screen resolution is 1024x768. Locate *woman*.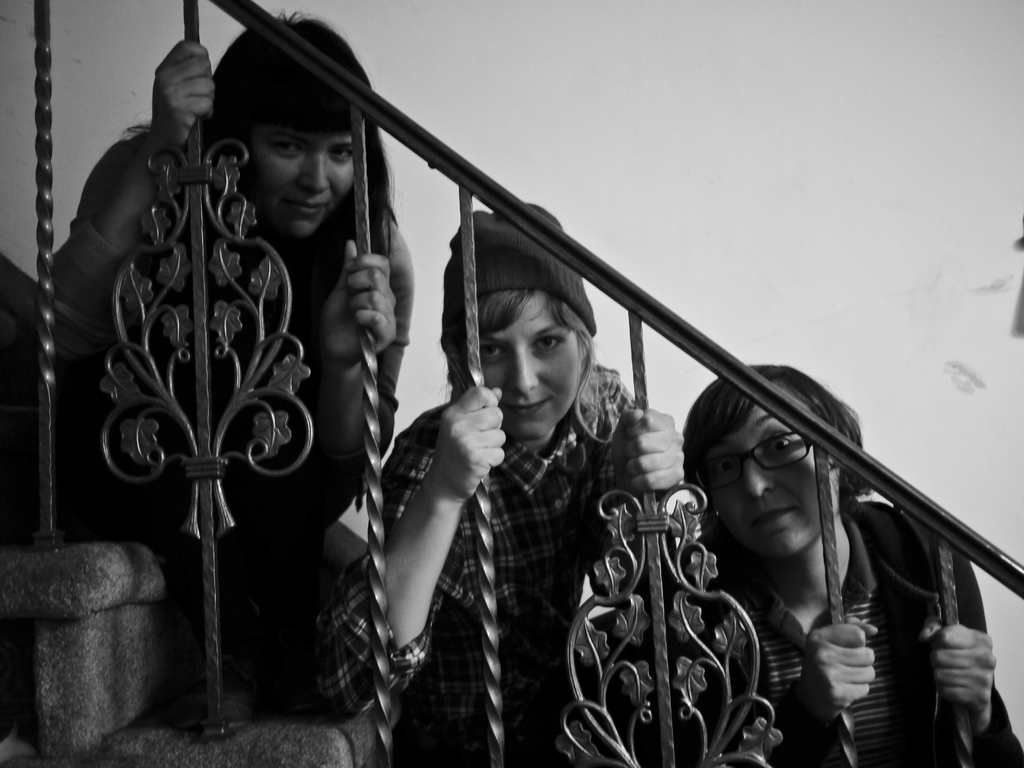
[313,202,685,767].
